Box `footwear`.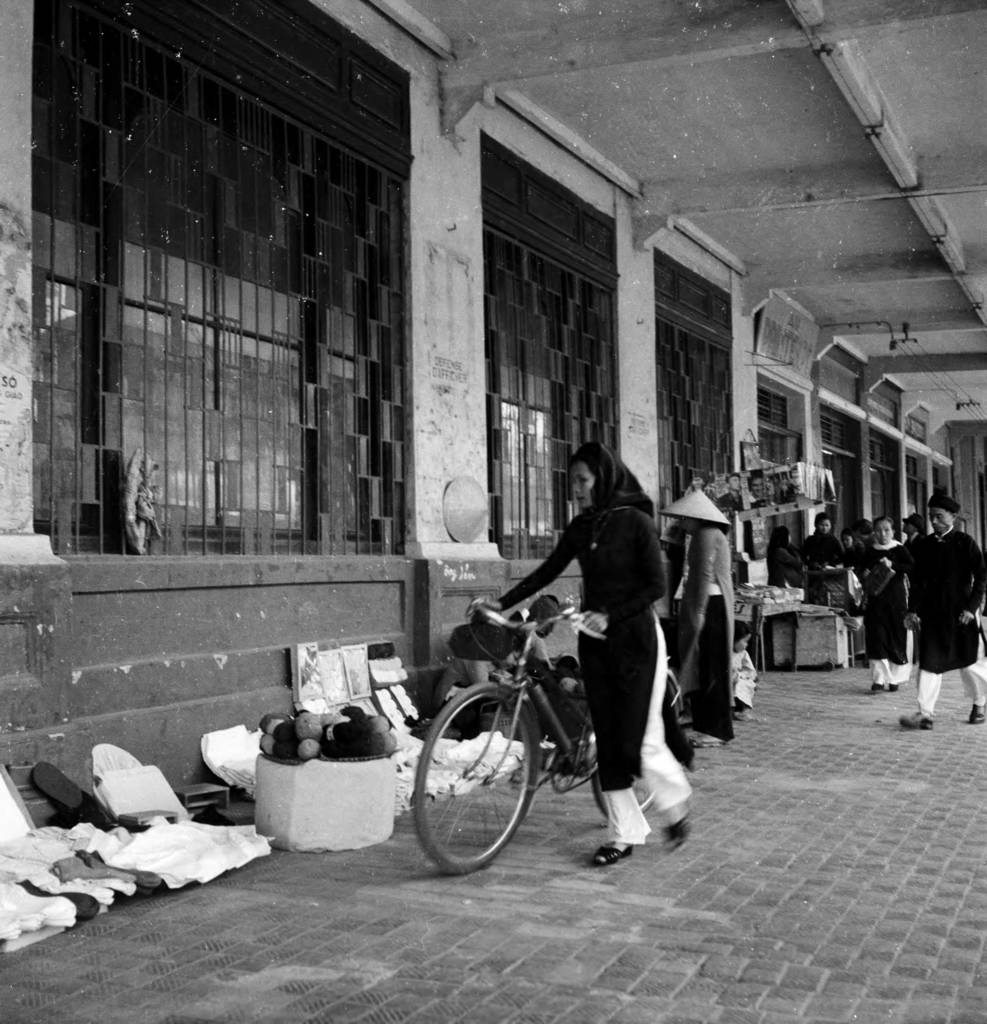
l=887, t=687, r=901, b=696.
